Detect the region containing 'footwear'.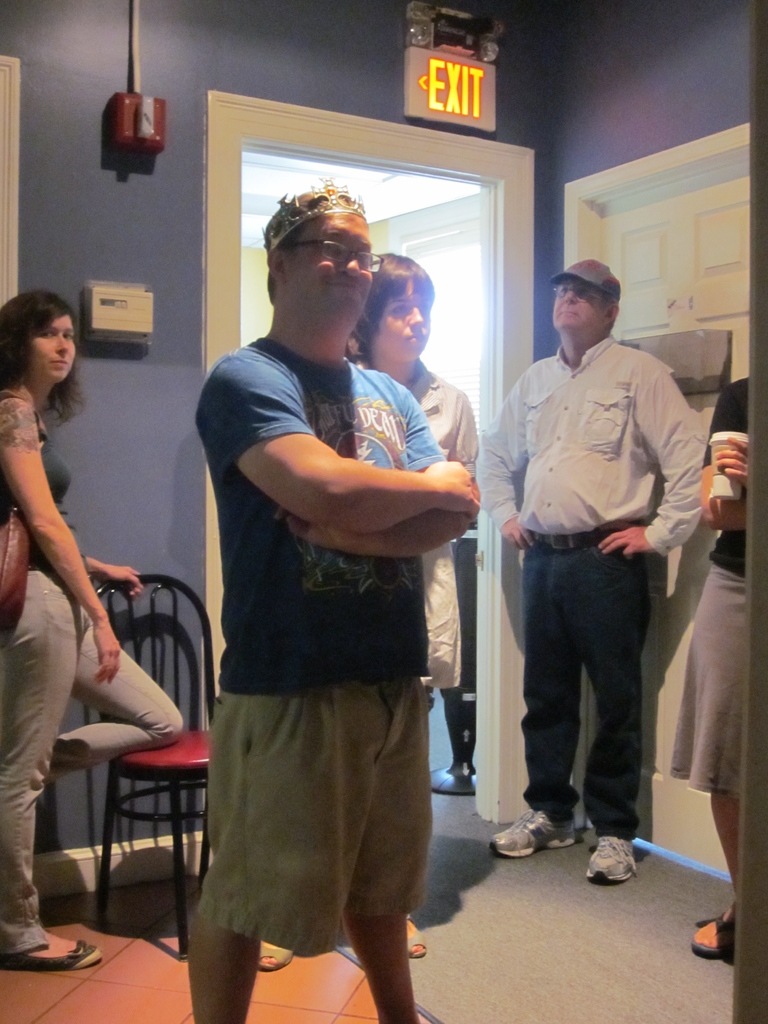
rect(0, 925, 105, 972).
